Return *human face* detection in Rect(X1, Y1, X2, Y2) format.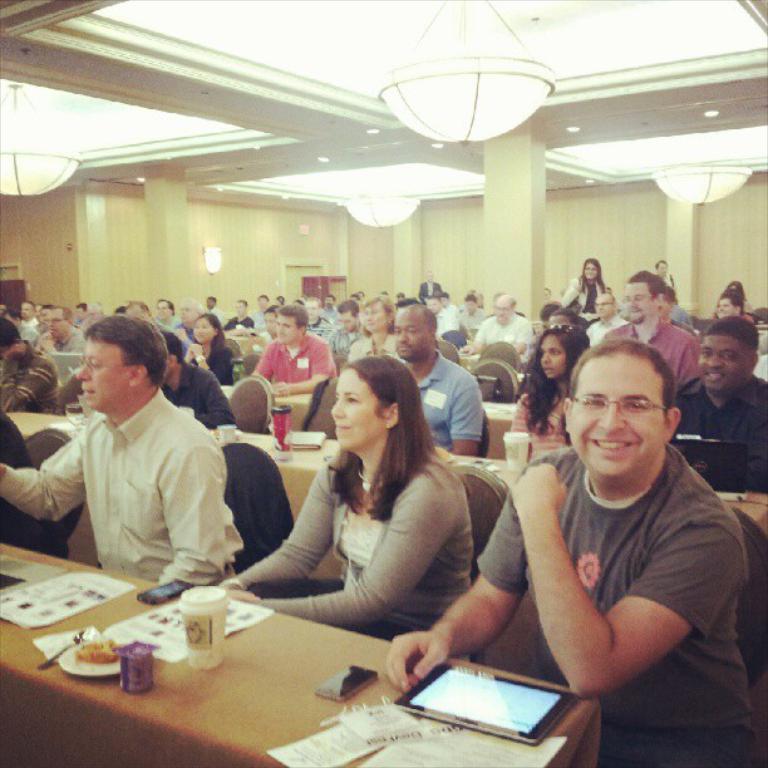
Rect(496, 299, 511, 319).
